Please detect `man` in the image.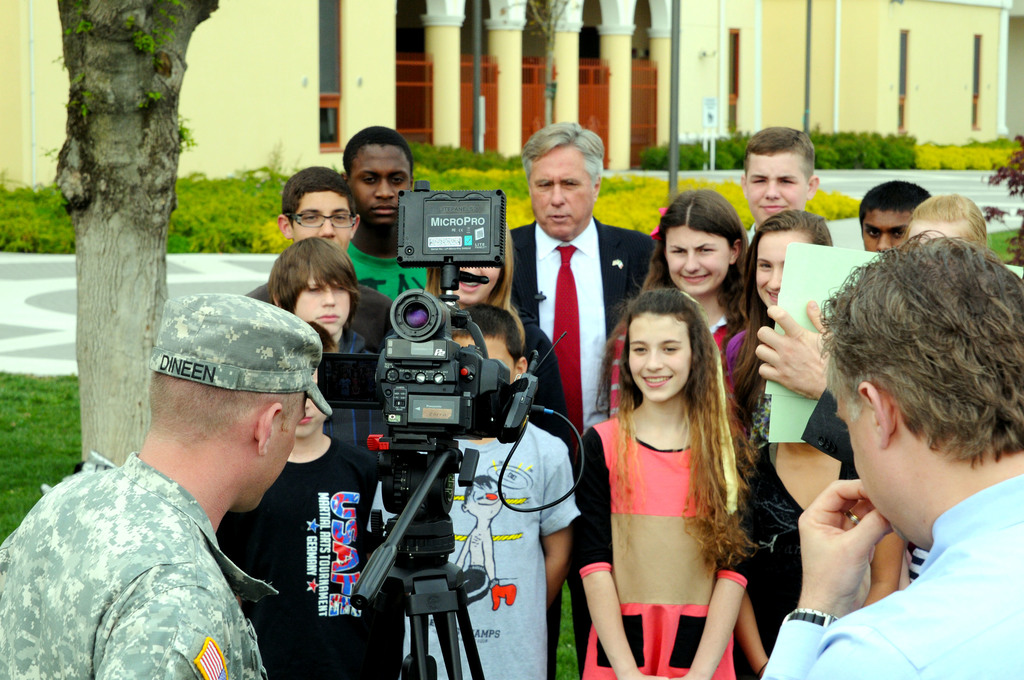
[509, 113, 645, 679].
